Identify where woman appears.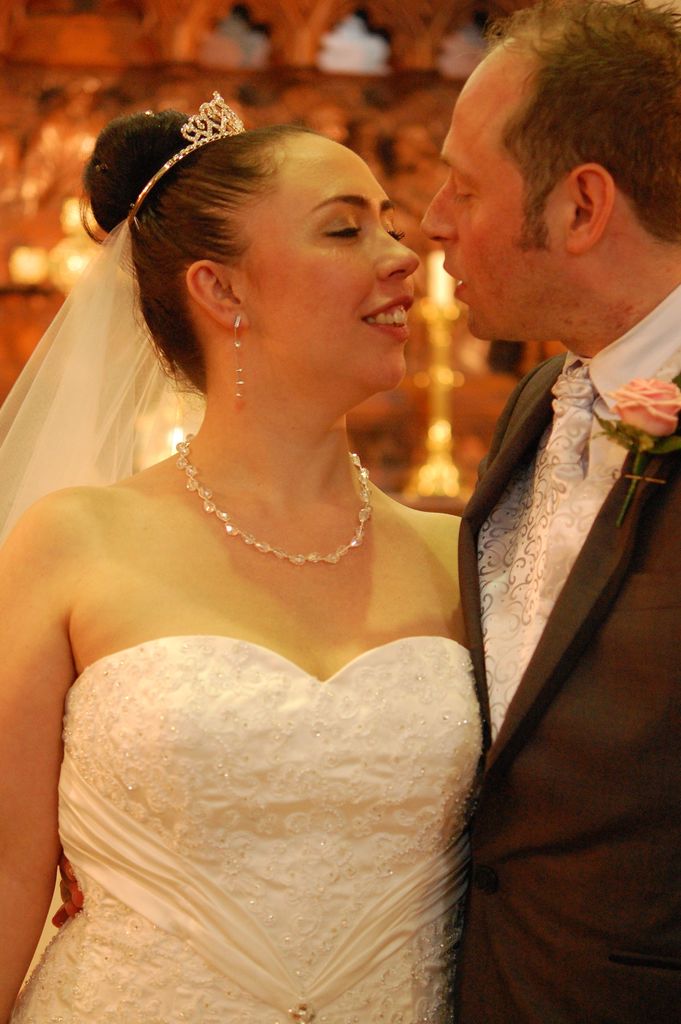
Appears at select_region(15, 77, 581, 1023).
